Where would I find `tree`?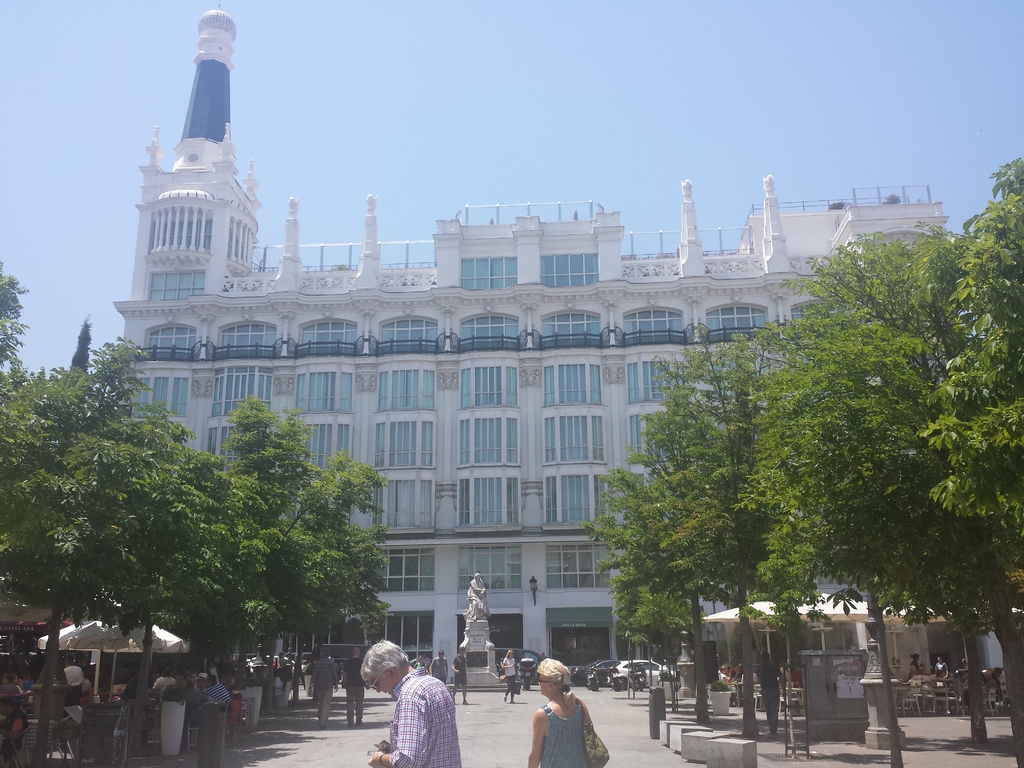
At crop(744, 228, 982, 748).
